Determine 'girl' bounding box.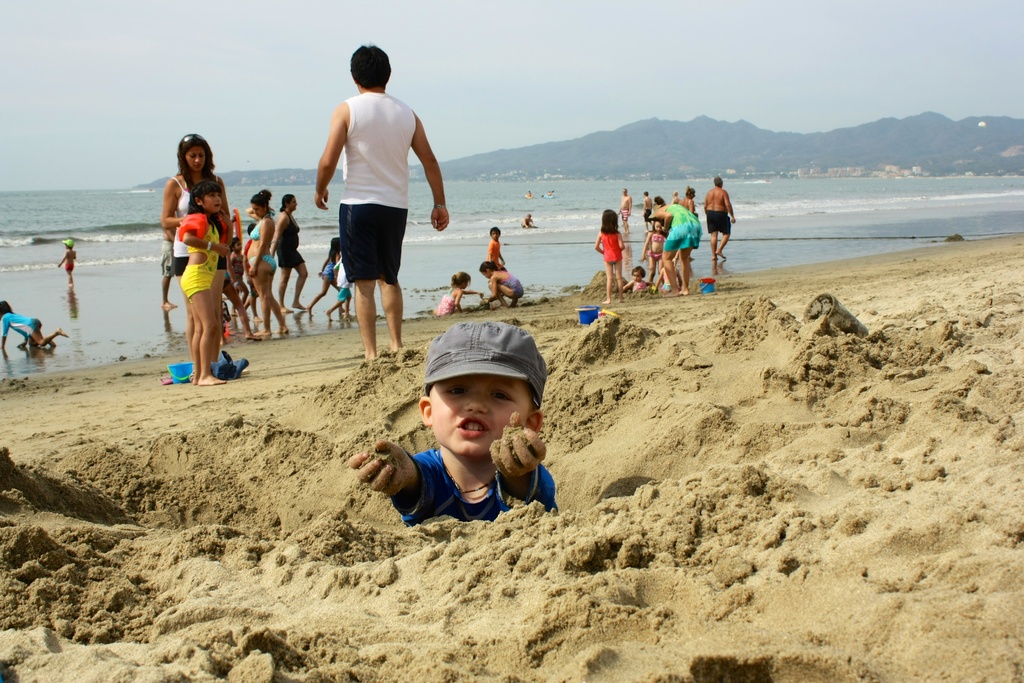
Determined: bbox=(432, 272, 483, 317).
